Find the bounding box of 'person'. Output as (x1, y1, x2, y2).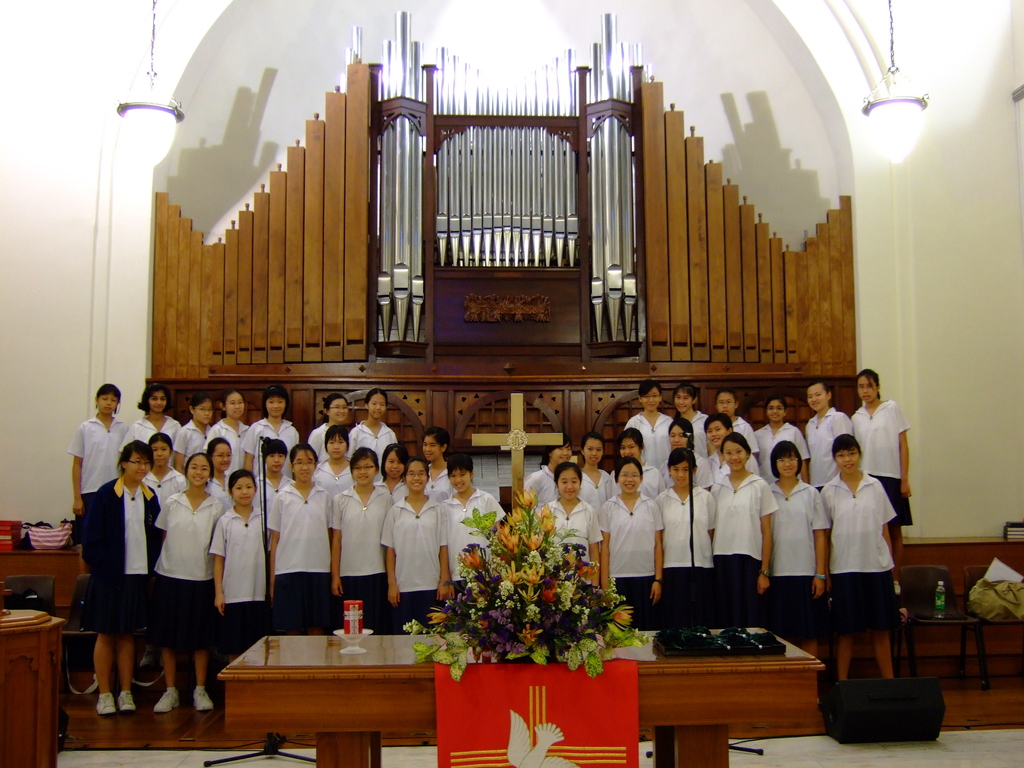
(523, 438, 574, 525).
